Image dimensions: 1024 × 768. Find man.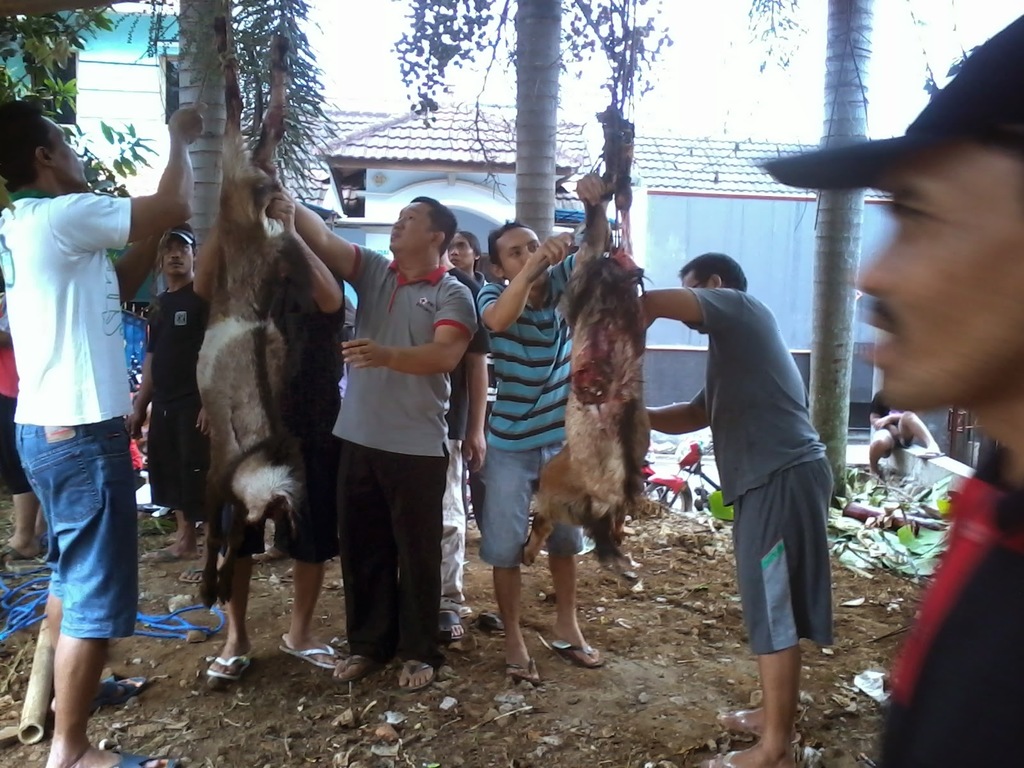
left=643, top=218, right=845, bottom=728.
